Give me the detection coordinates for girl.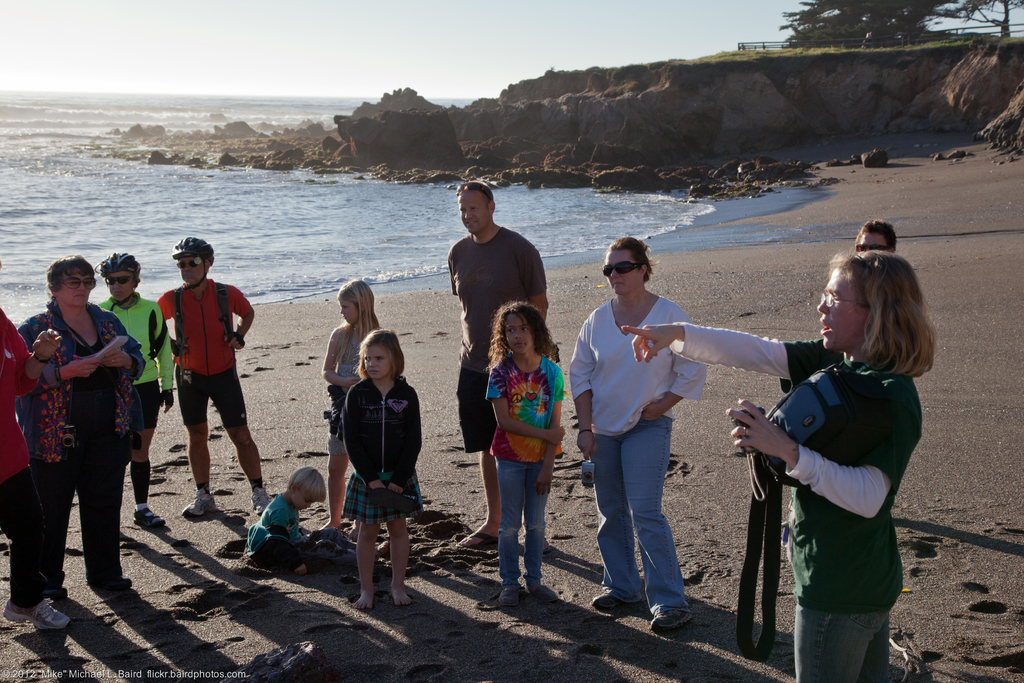
484/303/566/609.
